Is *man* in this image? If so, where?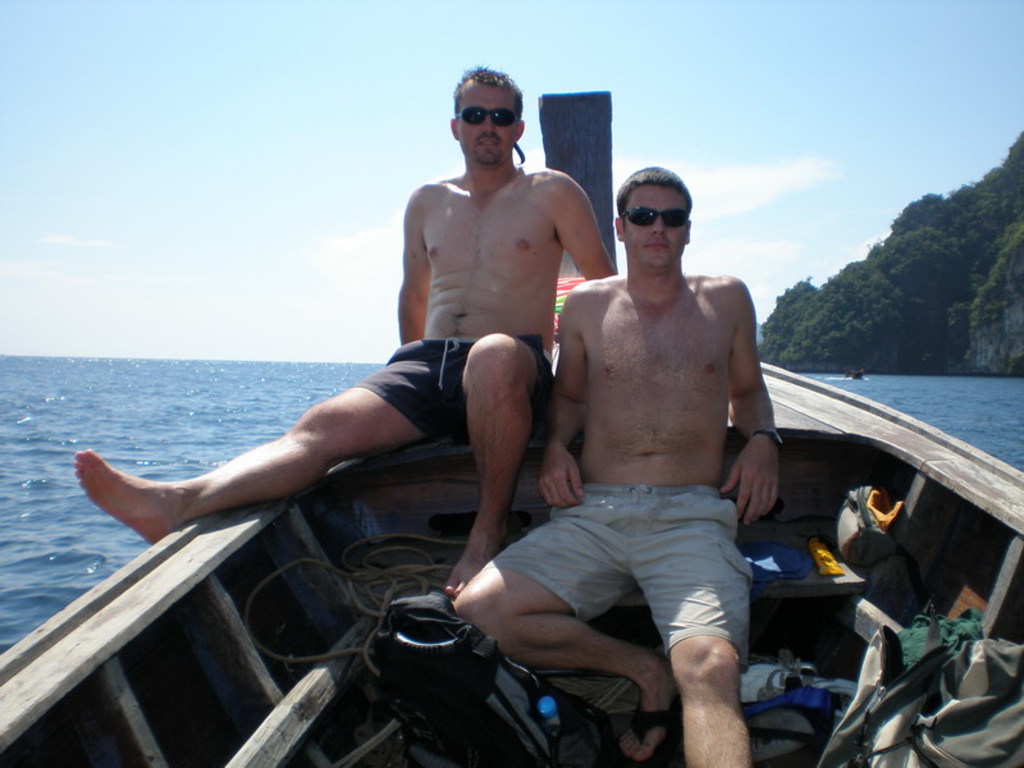
Yes, at 451, 168, 791, 767.
